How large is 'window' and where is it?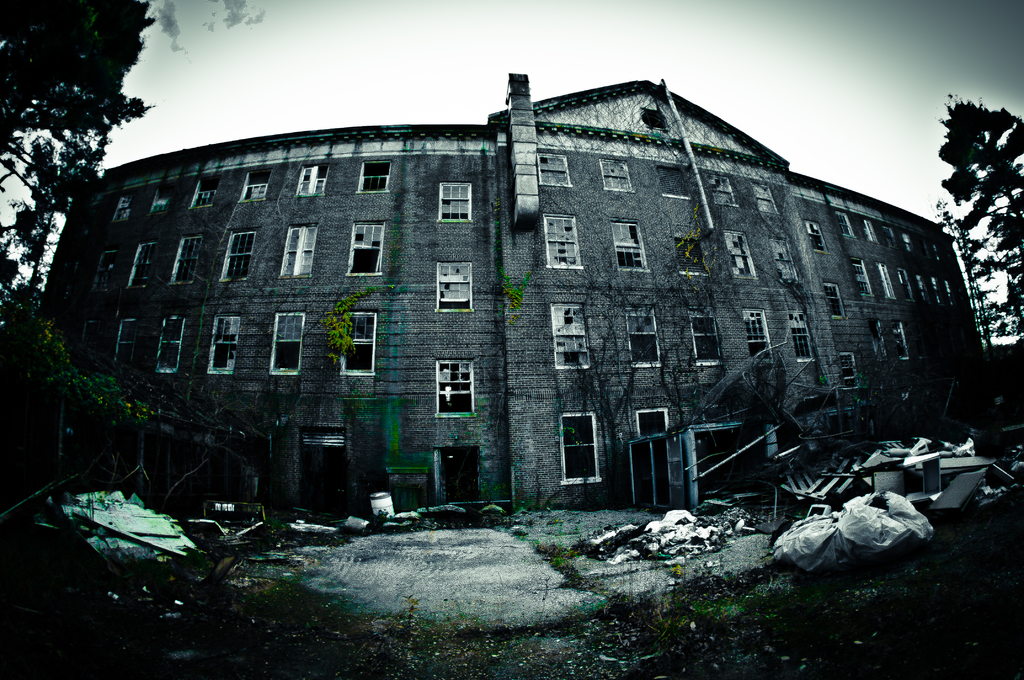
Bounding box: 836,213,852,236.
